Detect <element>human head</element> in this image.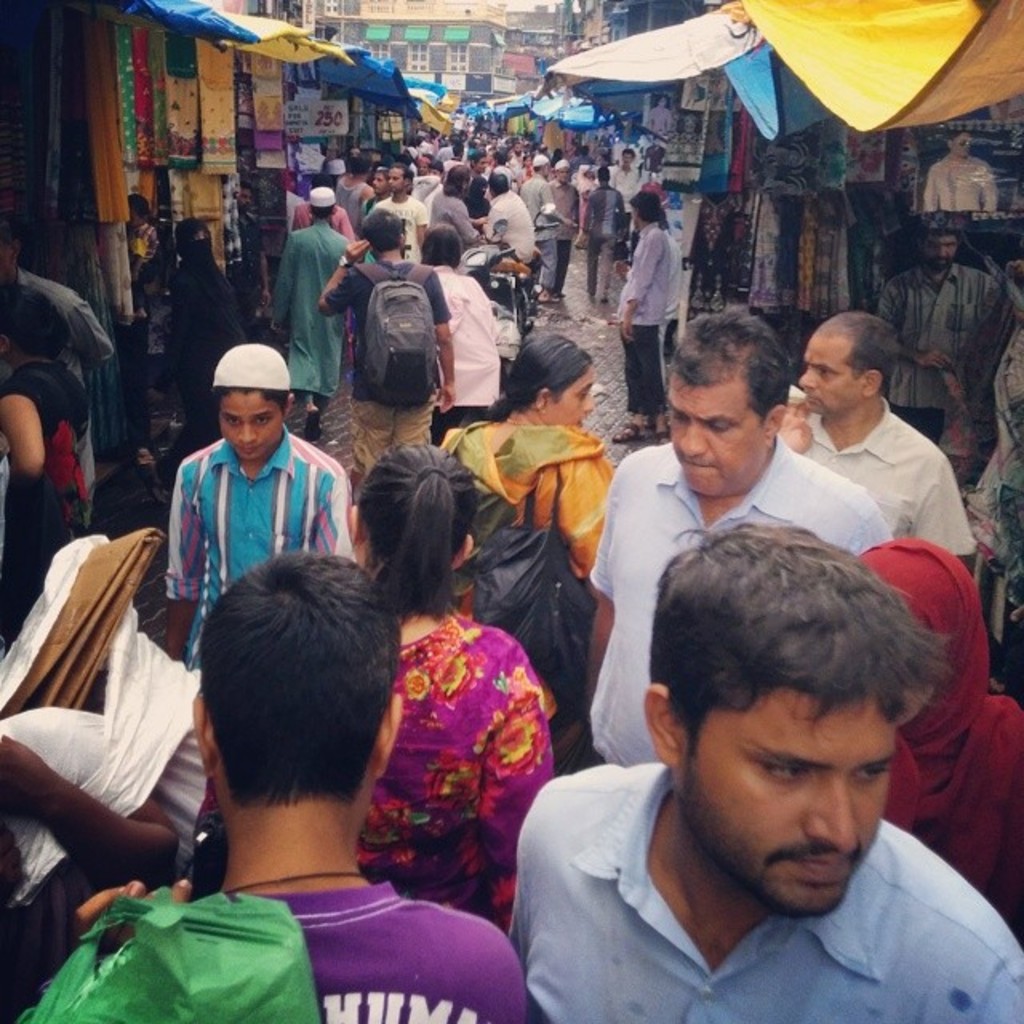
Detection: bbox=(189, 549, 405, 827).
